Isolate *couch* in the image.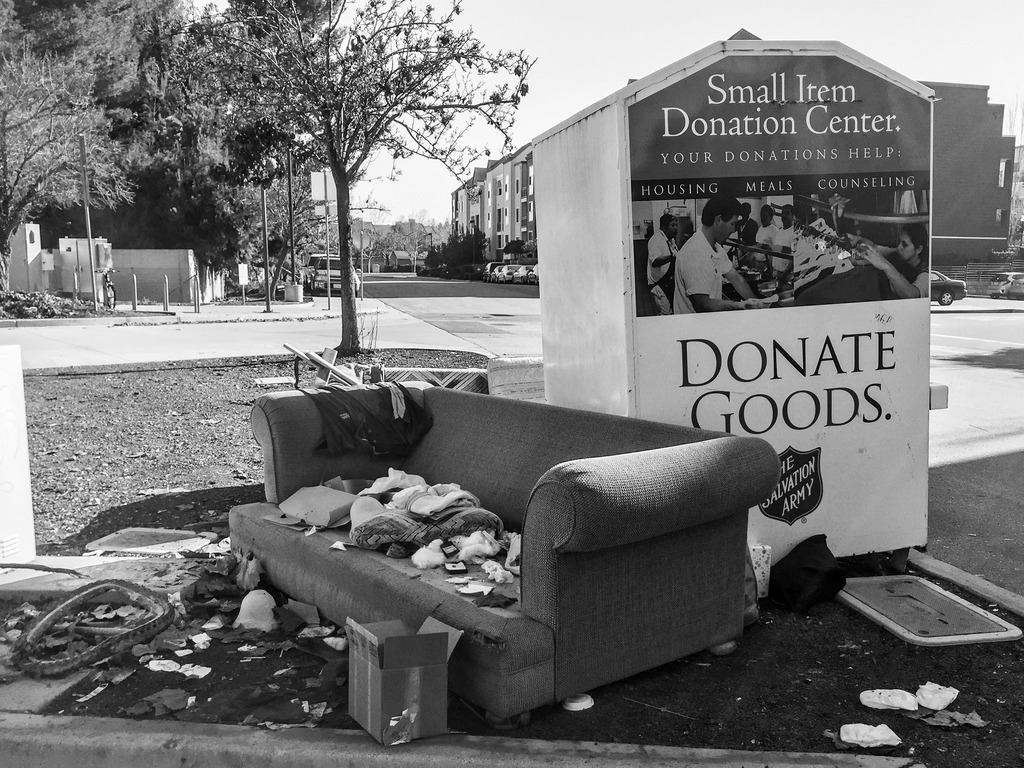
Isolated region: (left=143, top=305, right=870, bottom=735).
